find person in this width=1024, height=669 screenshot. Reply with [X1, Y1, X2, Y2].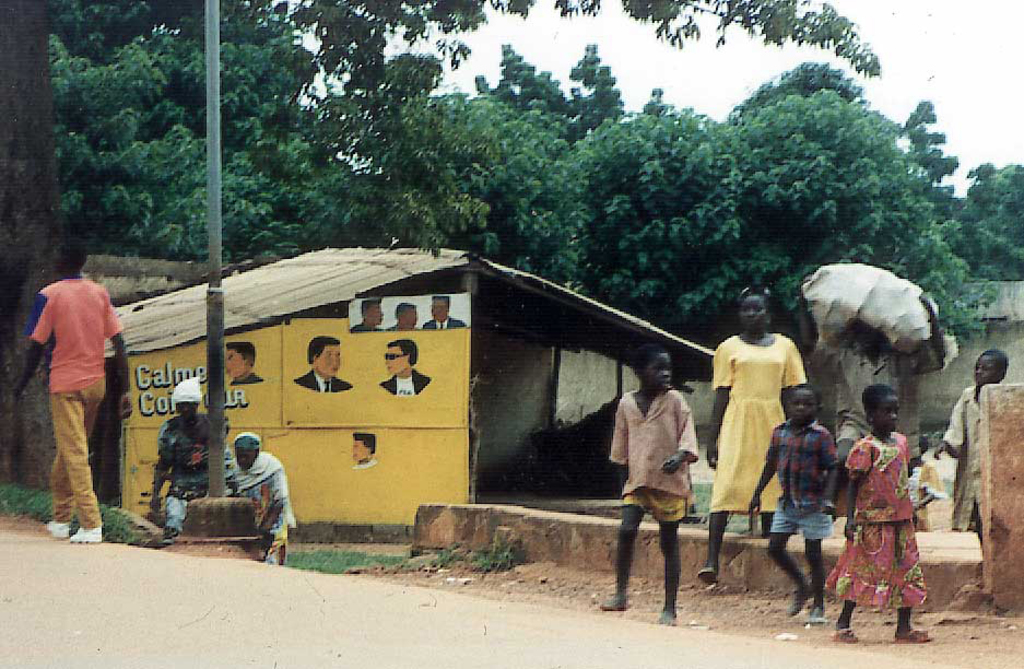
[294, 333, 349, 395].
